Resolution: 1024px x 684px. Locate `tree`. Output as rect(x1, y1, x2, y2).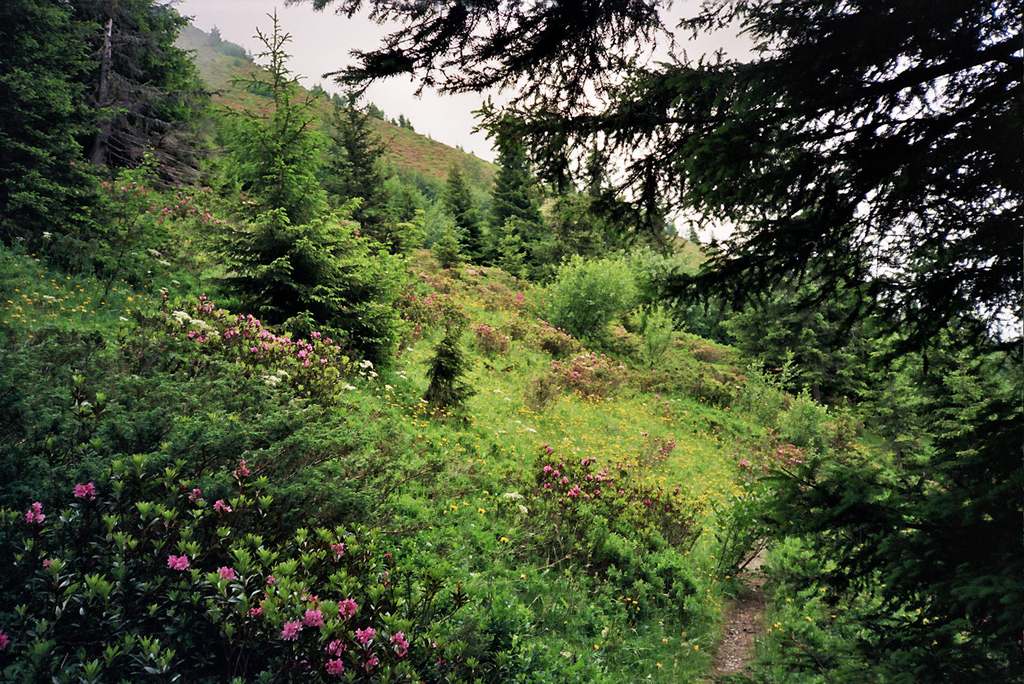
rect(439, 160, 493, 264).
